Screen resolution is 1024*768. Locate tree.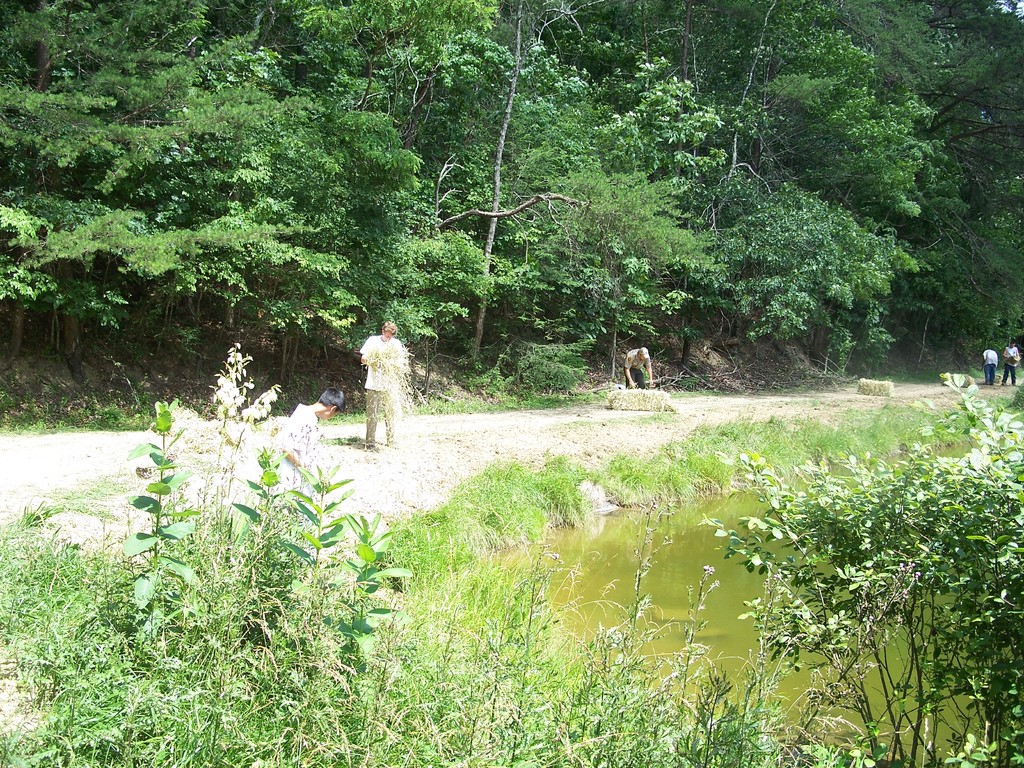
[left=433, top=0, right=604, bottom=384].
